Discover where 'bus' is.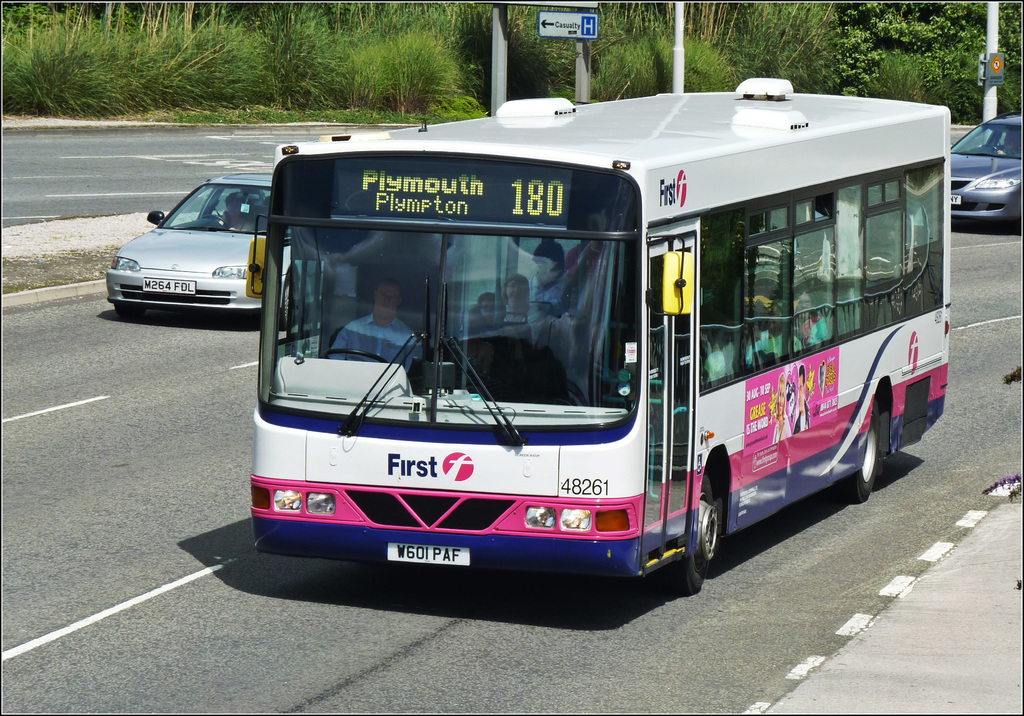
Discovered at 241 72 950 592.
